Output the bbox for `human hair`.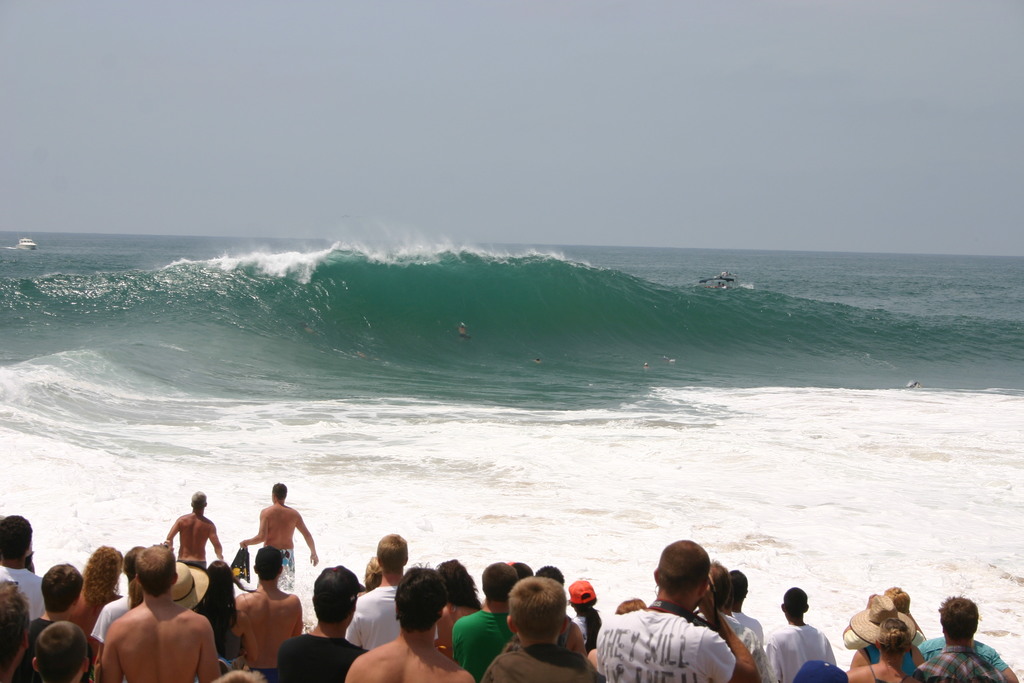
BBox(252, 547, 284, 578).
